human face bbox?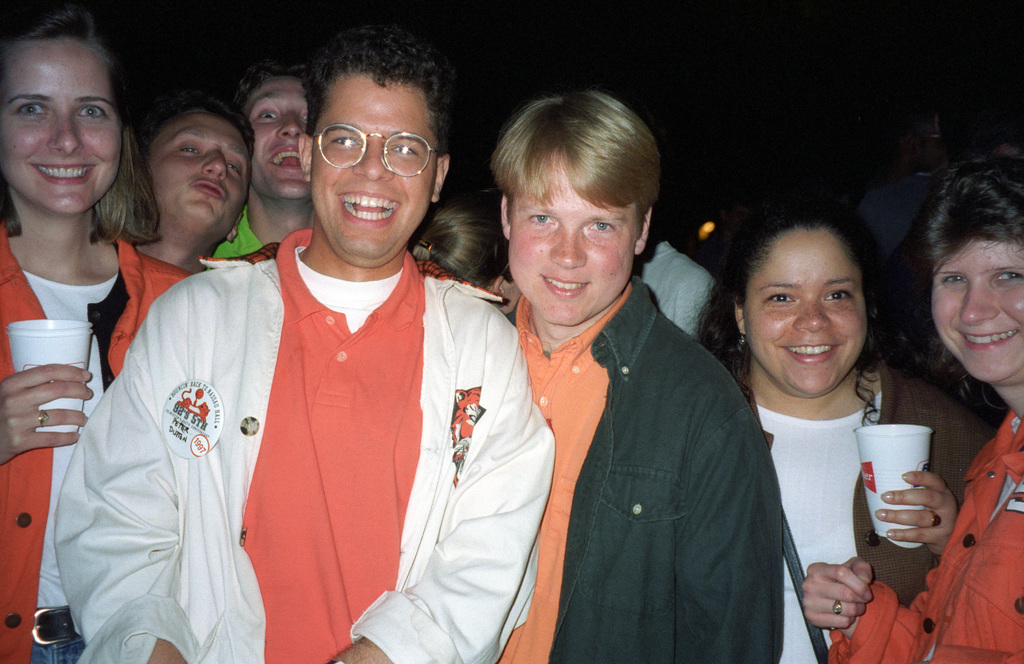
region(244, 70, 313, 199)
